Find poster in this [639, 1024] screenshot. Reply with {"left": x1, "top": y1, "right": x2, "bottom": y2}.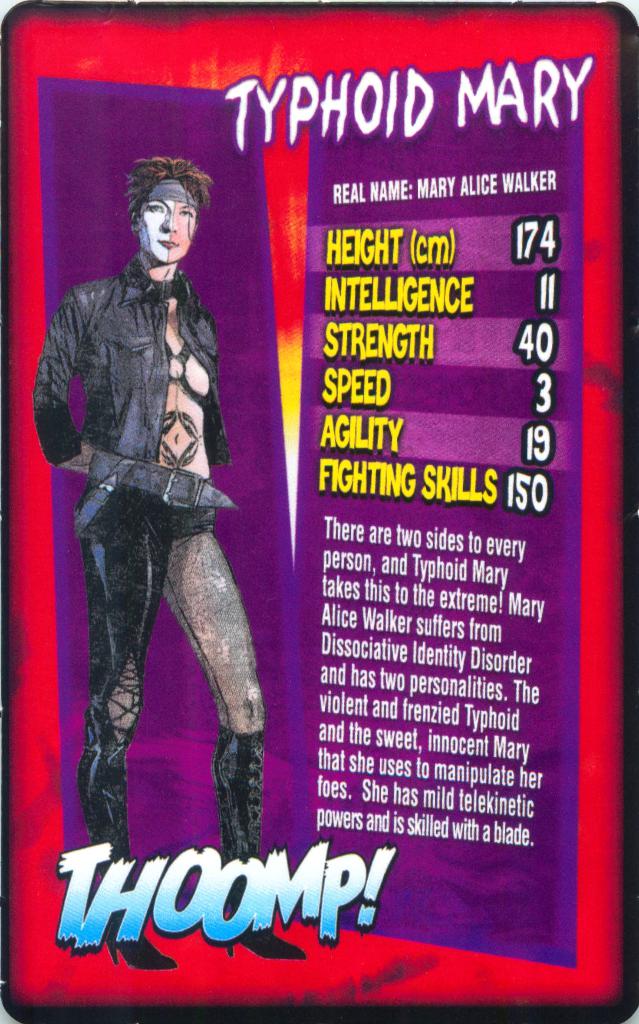
{"left": 0, "top": 0, "right": 631, "bottom": 1012}.
